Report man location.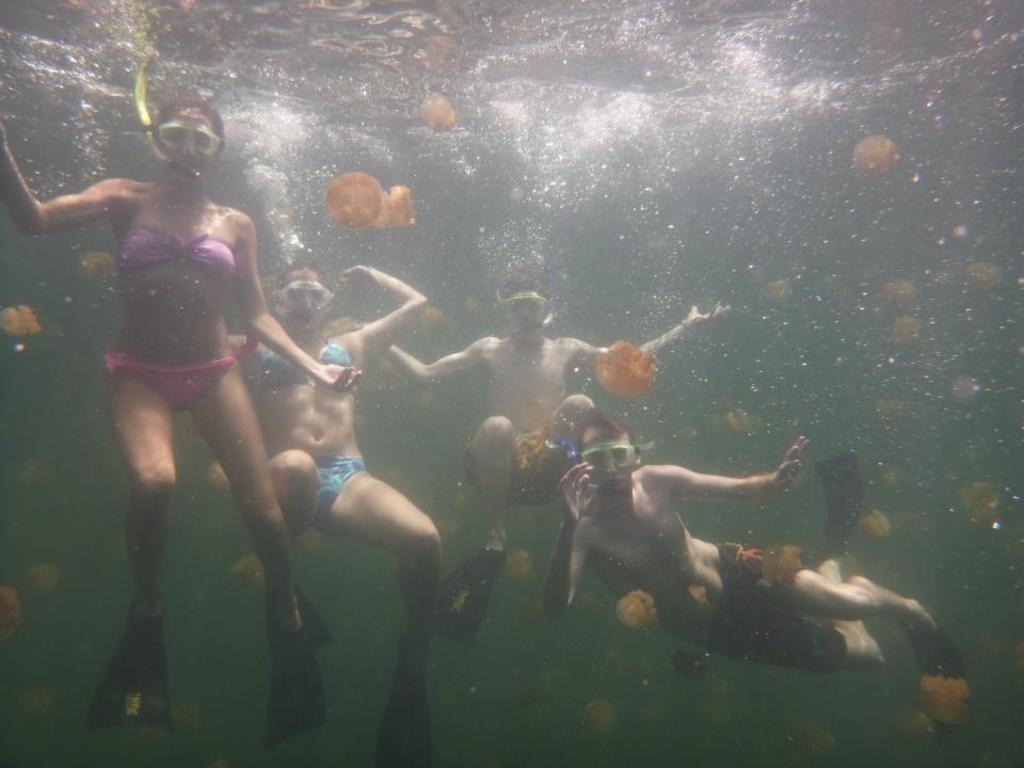
Report: left=530, top=398, right=977, bottom=729.
